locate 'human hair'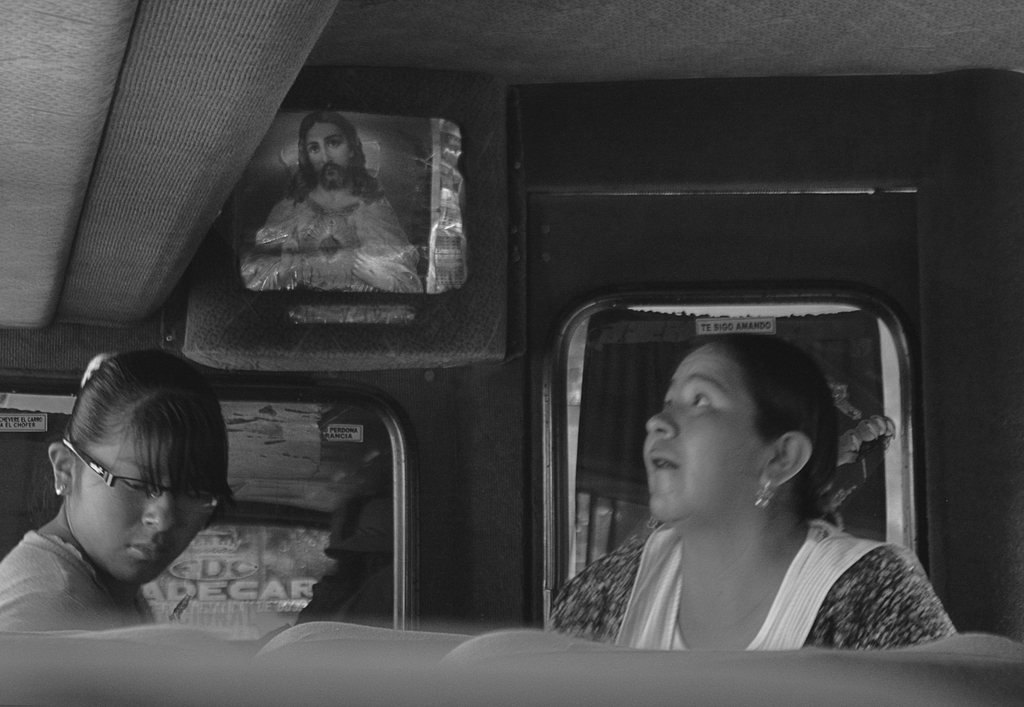
locate(698, 340, 844, 529)
